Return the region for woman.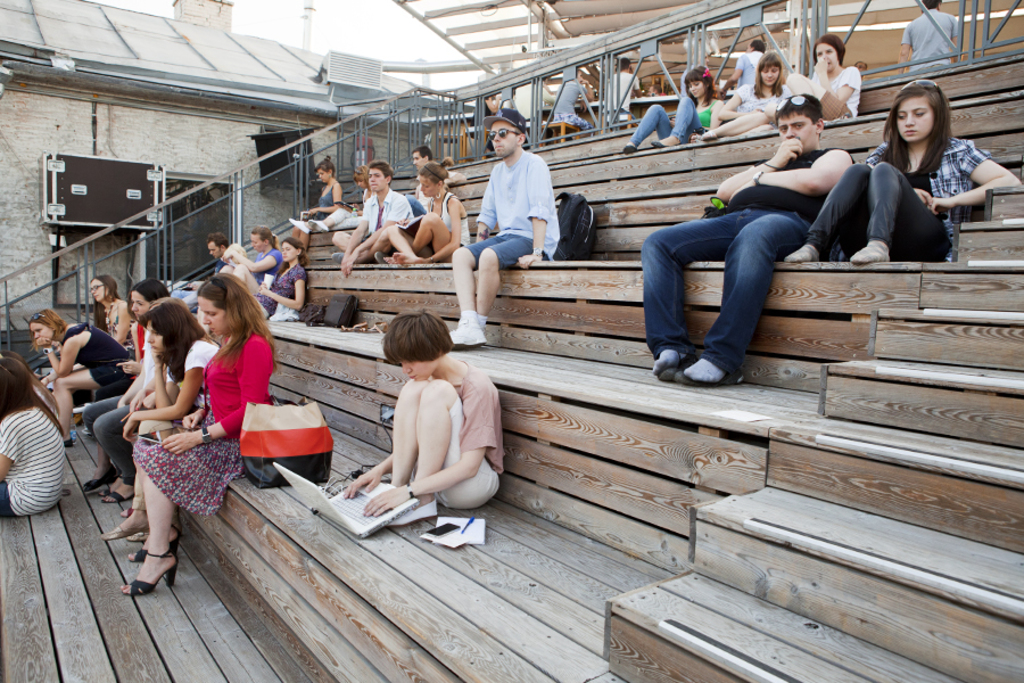
(703,49,785,141).
